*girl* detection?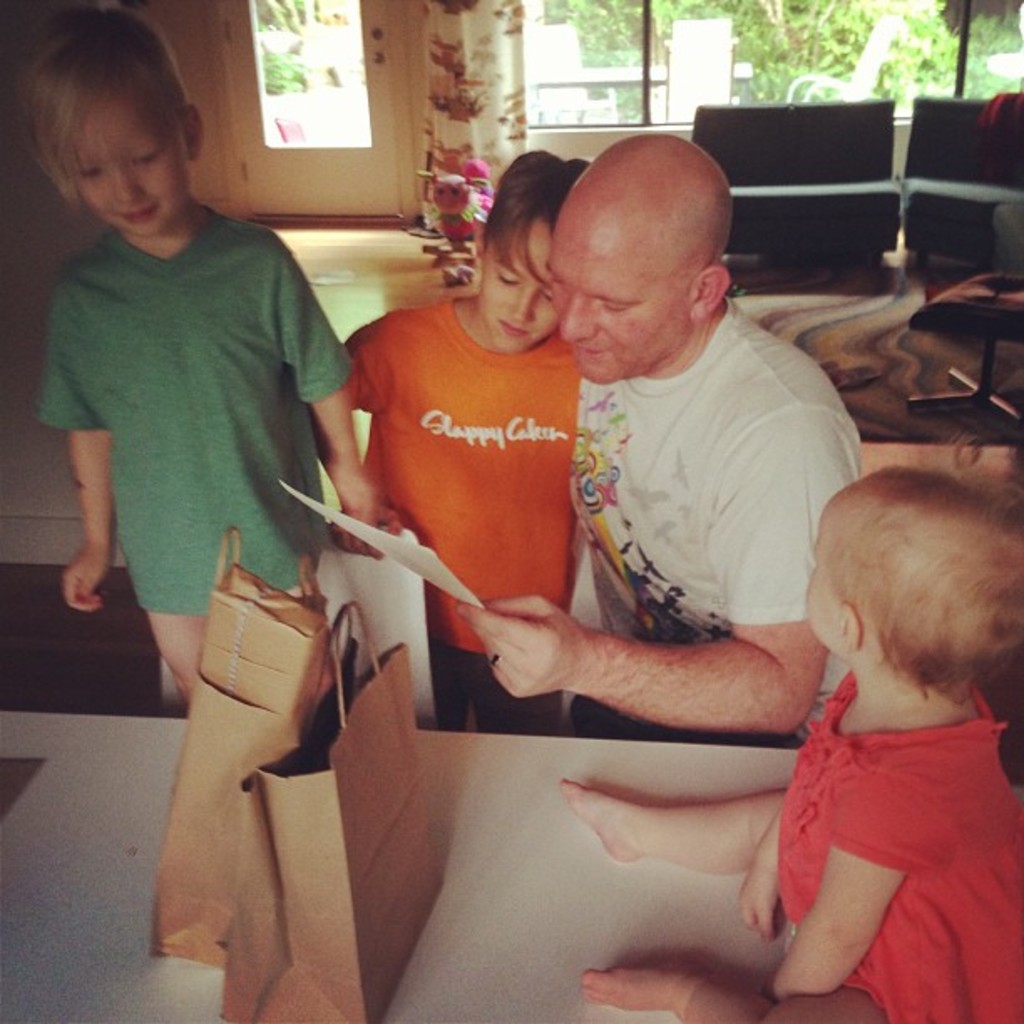
{"left": 559, "top": 460, "right": 1022, "bottom": 1022}
